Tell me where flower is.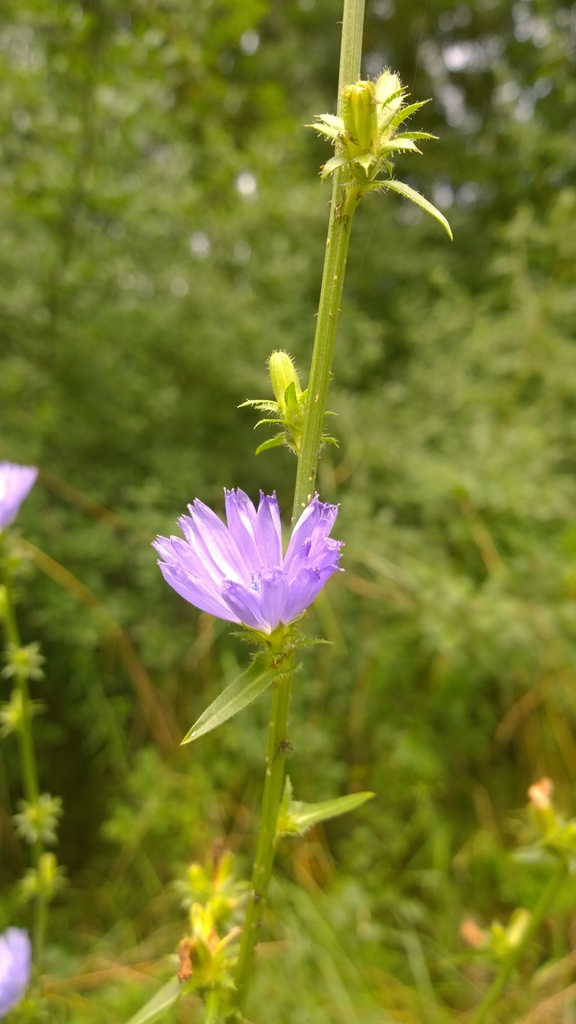
flower is at locate(160, 478, 365, 641).
